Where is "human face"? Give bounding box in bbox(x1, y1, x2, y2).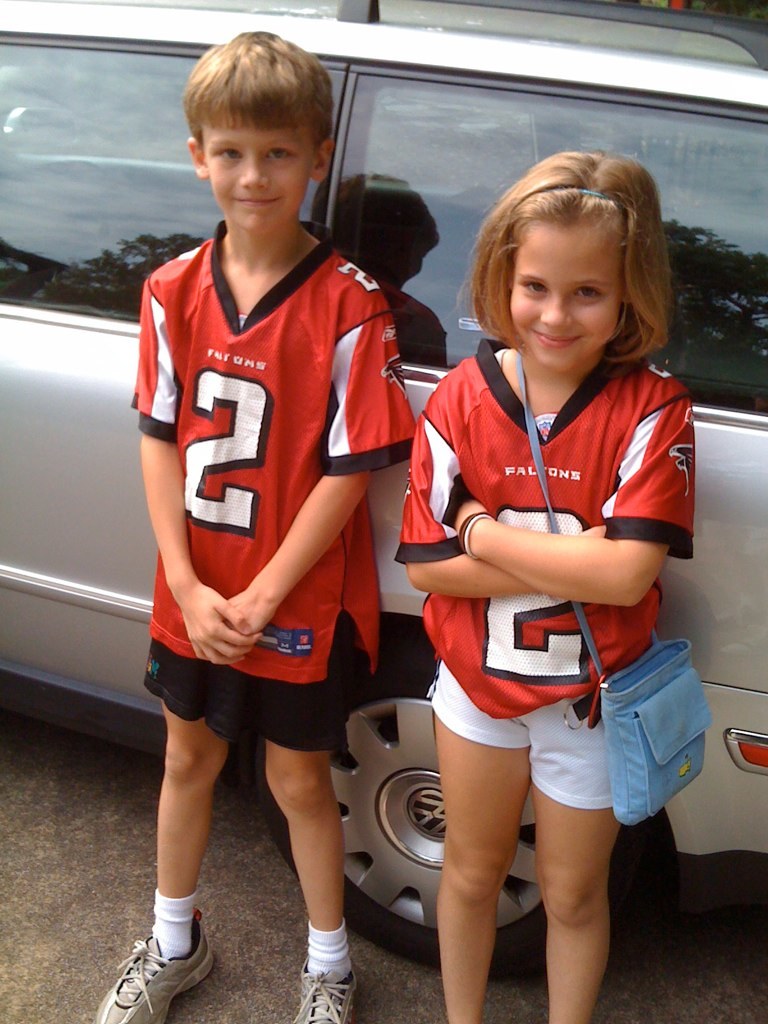
bbox(198, 97, 322, 228).
